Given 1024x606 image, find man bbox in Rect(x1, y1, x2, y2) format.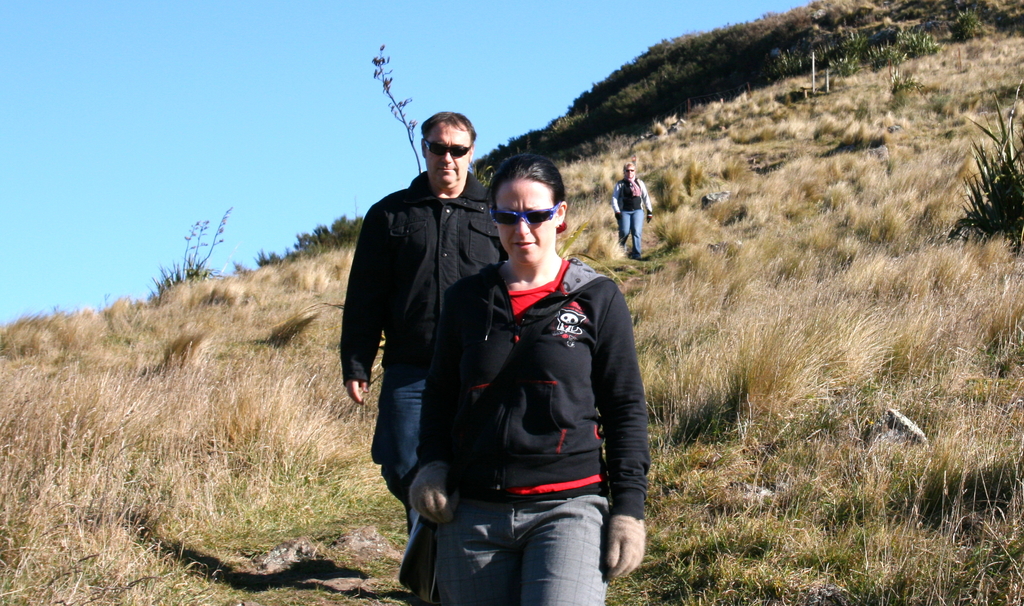
Rect(347, 110, 519, 576).
